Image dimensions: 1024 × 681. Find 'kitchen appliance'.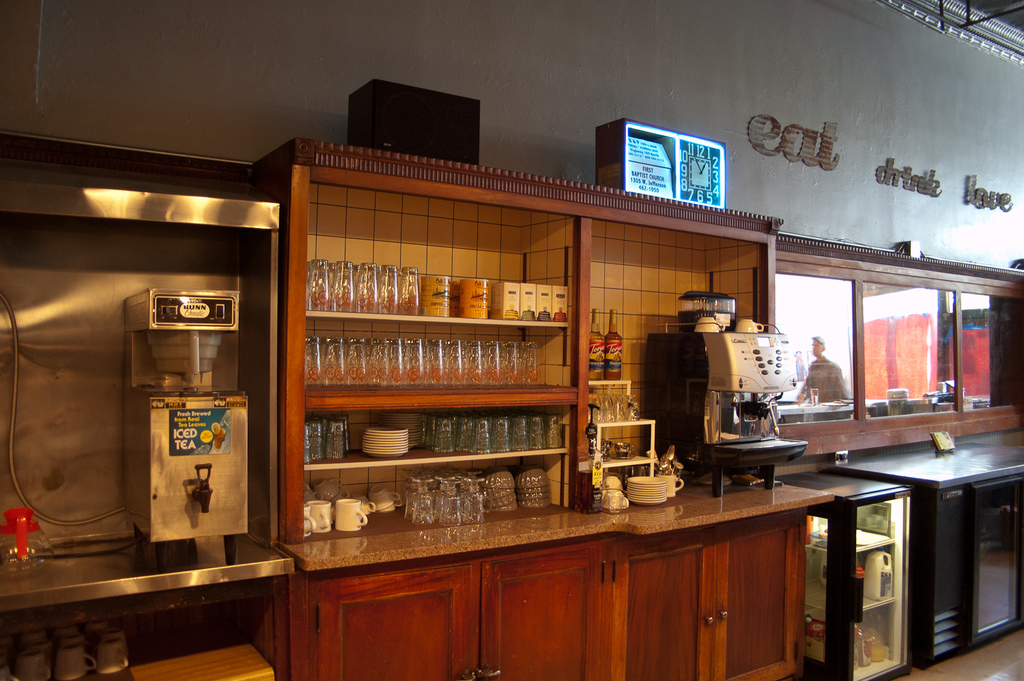
681:288:748:327.
